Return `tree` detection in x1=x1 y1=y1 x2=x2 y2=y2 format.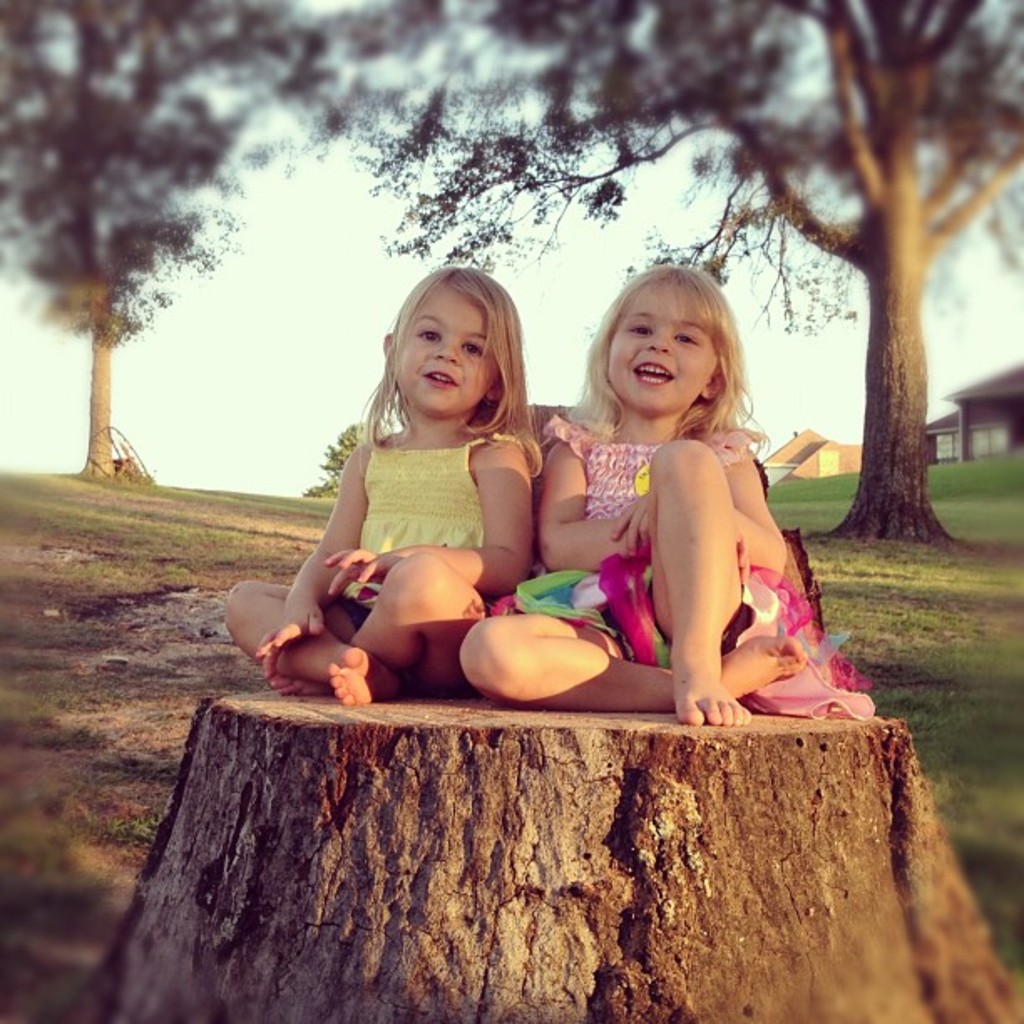
x1=239 y1=0 x2=1022 y2=552.
